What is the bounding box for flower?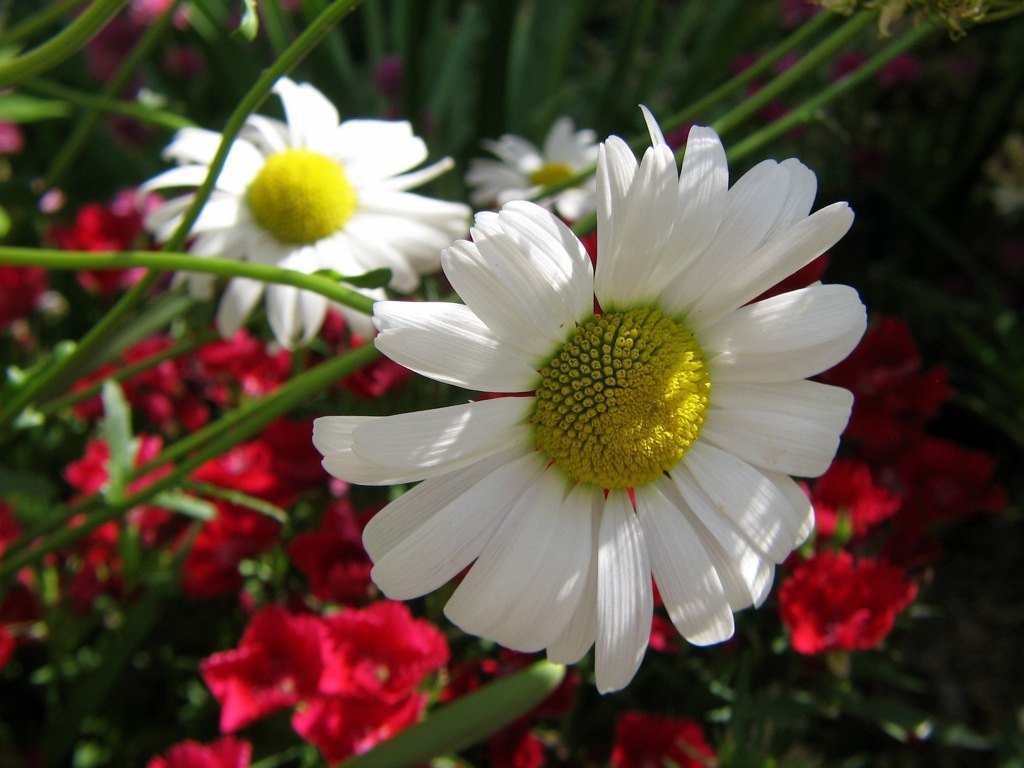
[150, 738, 249, 767].
